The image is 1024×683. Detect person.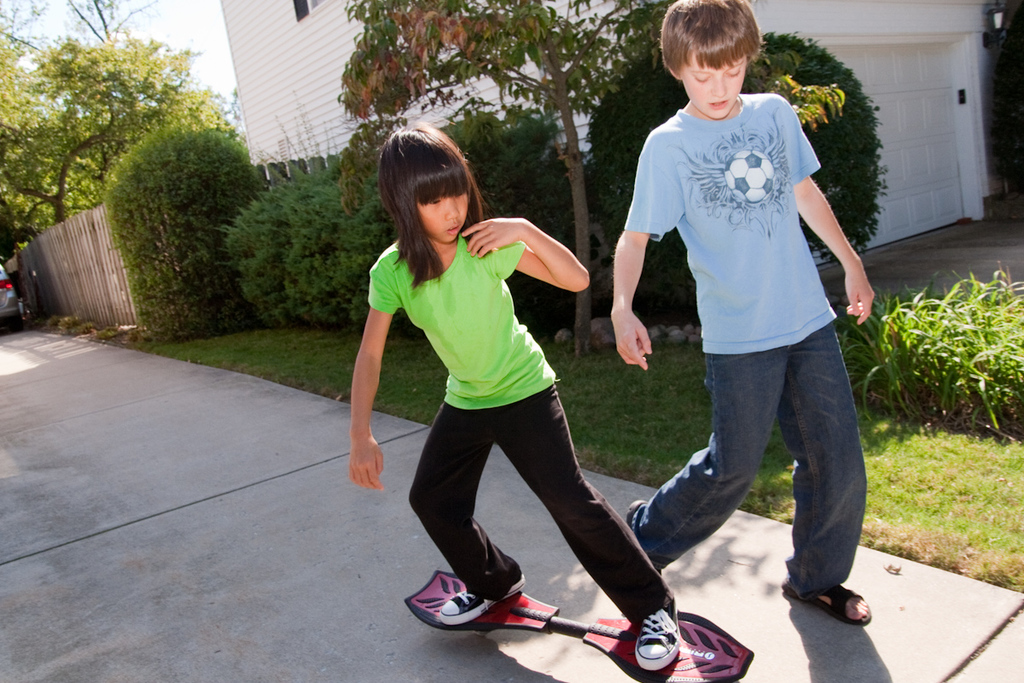
Detection: x1=624 y1=0 x2=879 y2=626.
